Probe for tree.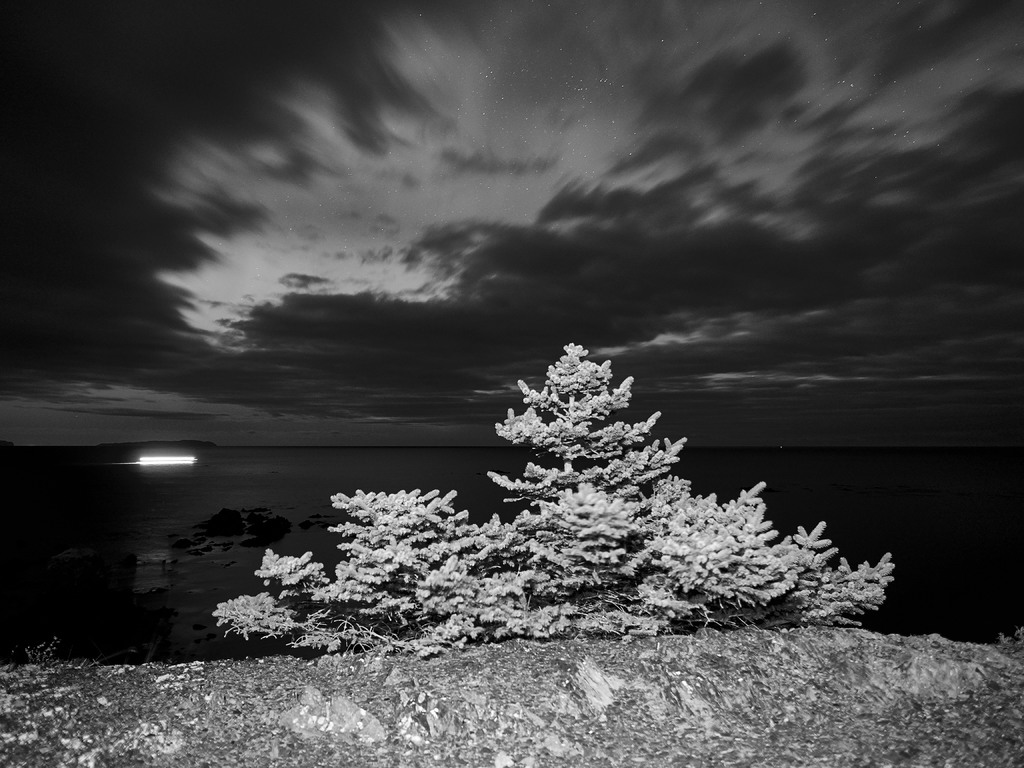
Probe result: (x1=215, y1=332, x2=895, y2=637).
